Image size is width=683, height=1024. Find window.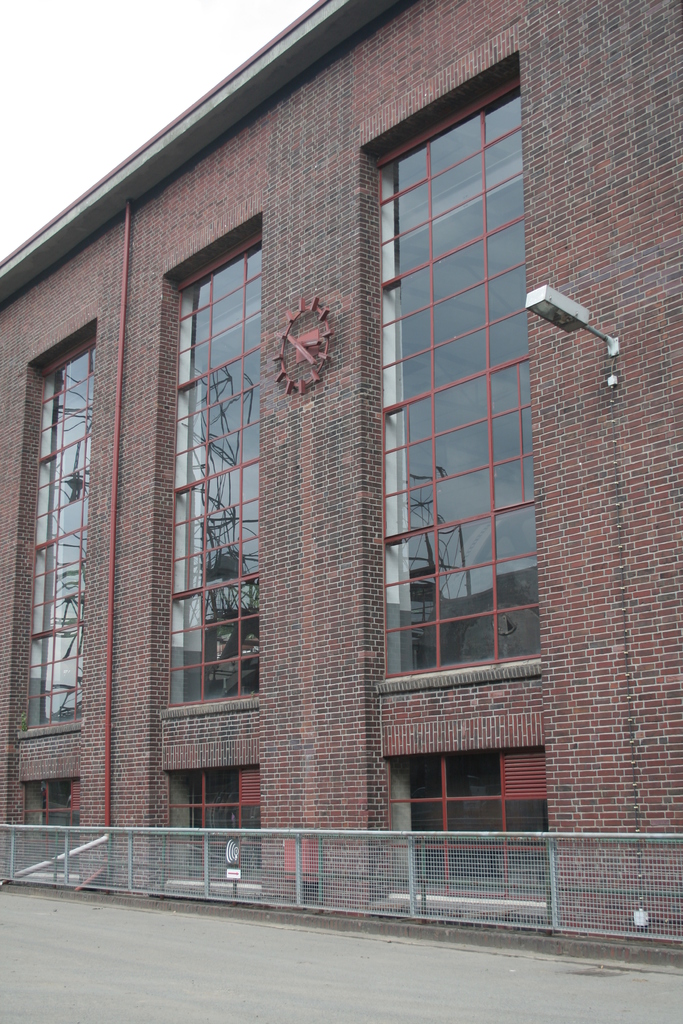
box(152, 764, 272, 899).
